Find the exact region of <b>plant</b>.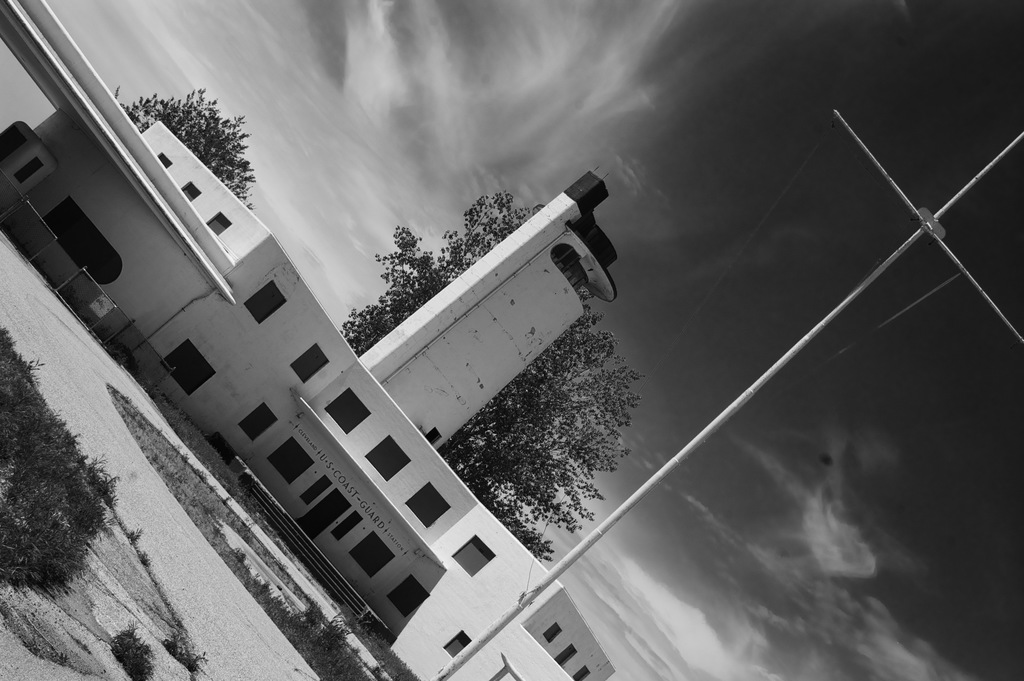
Exact region: x1=161 y1=628 x2=206 y2=676.
